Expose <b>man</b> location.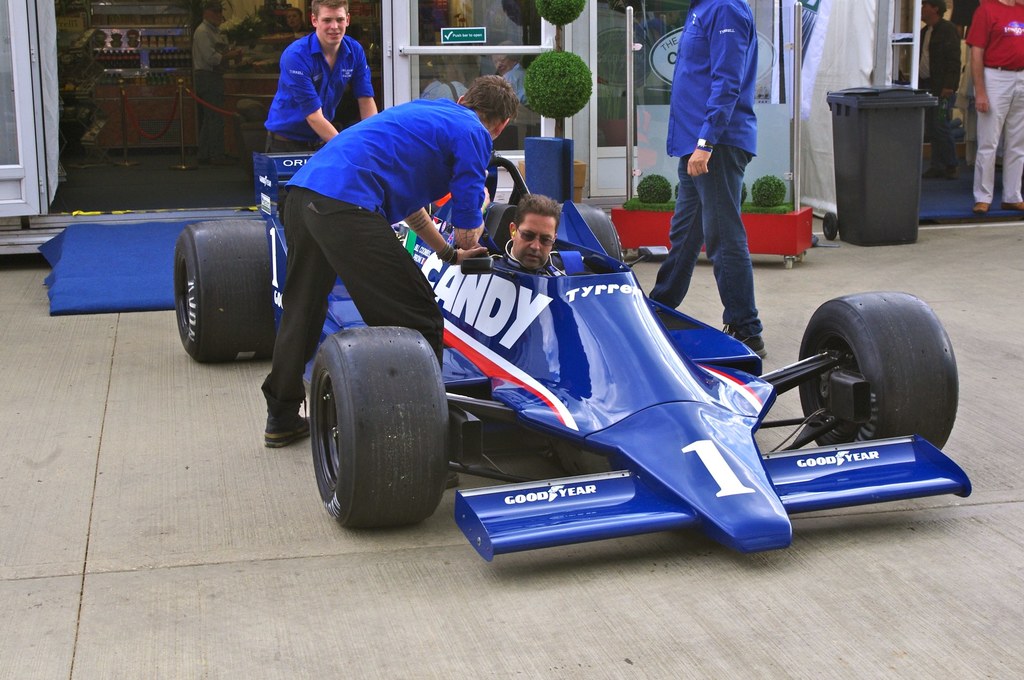
Exposed at locate(965, 0, 1023, 213).
